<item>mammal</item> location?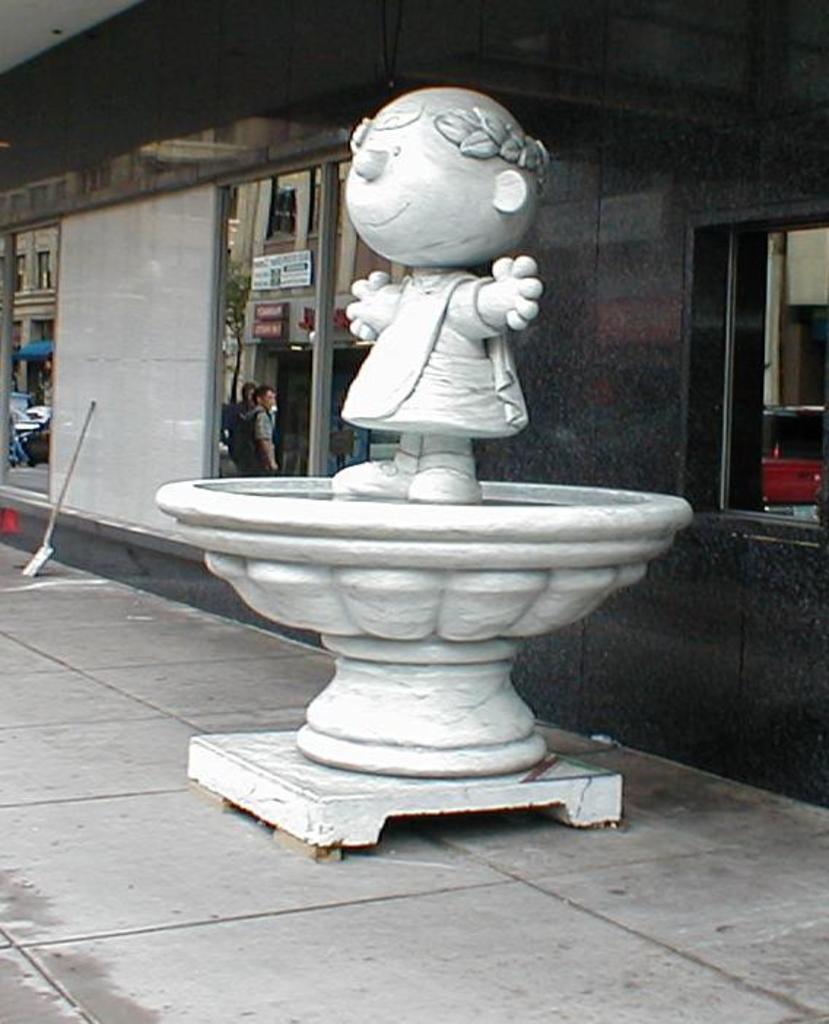
left=290, top=83, right=600, bottom=490
